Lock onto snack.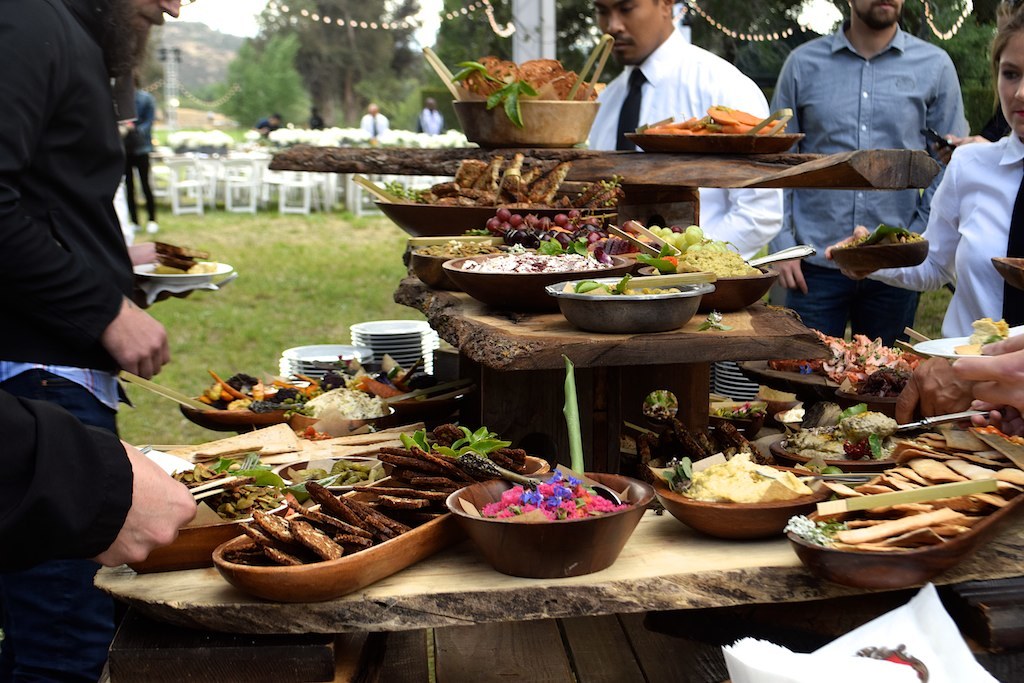
Locked: [176, 364, 472, 419].
